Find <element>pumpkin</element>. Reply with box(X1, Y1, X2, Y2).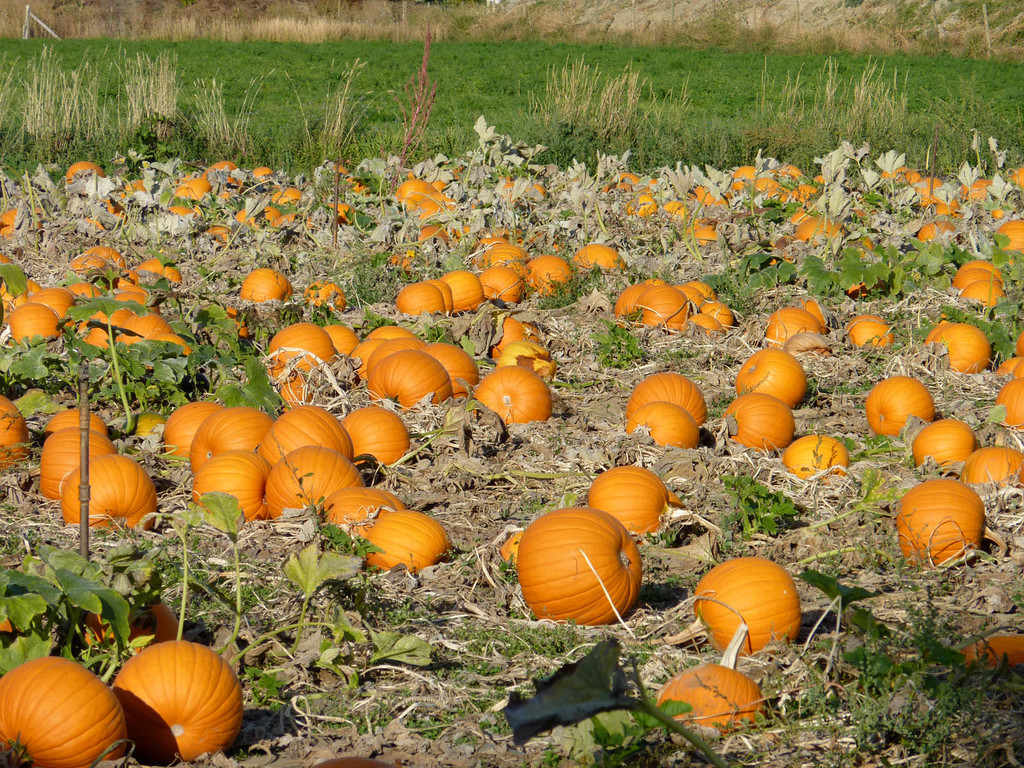
box(319, 316, 360, 357).
